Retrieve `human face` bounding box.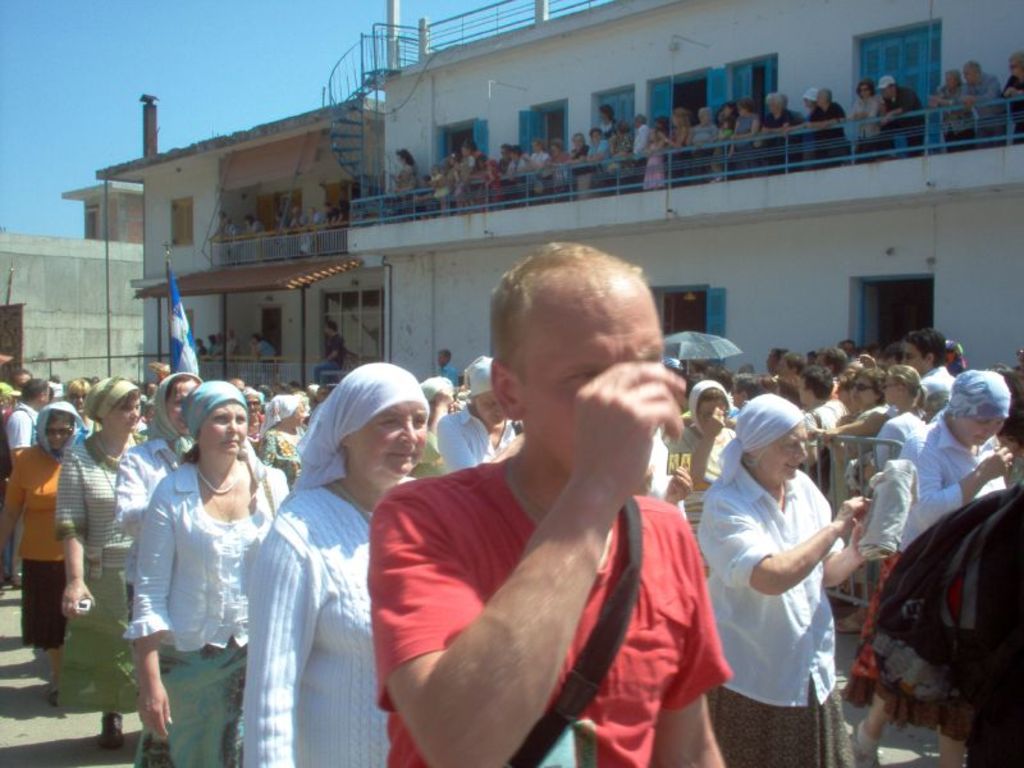
Bounding box: pyautogui.locateOnScreen(198, 401, 252, 457).
